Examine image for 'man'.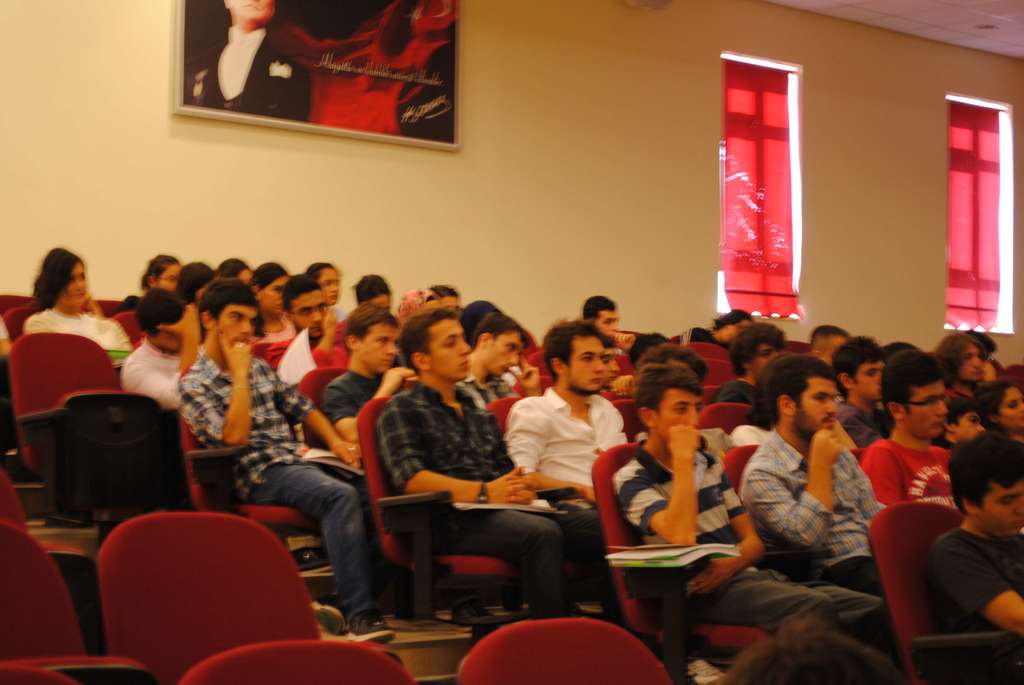
Examination result: 810/324/849/372.
